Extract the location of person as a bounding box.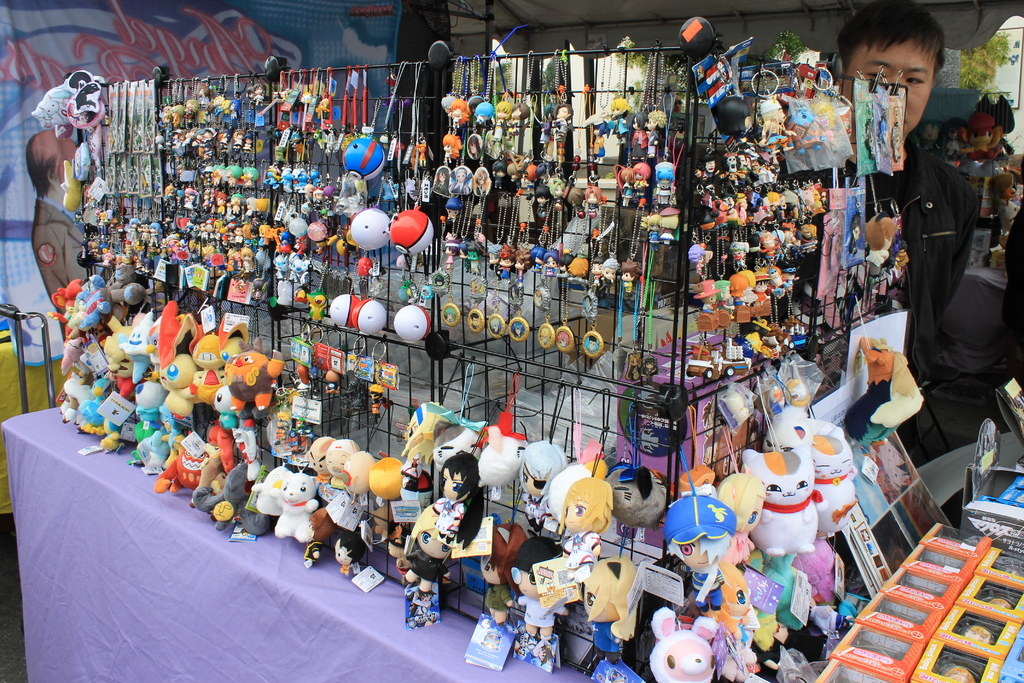
(left=692, top=281, right=720, bottom=315).
